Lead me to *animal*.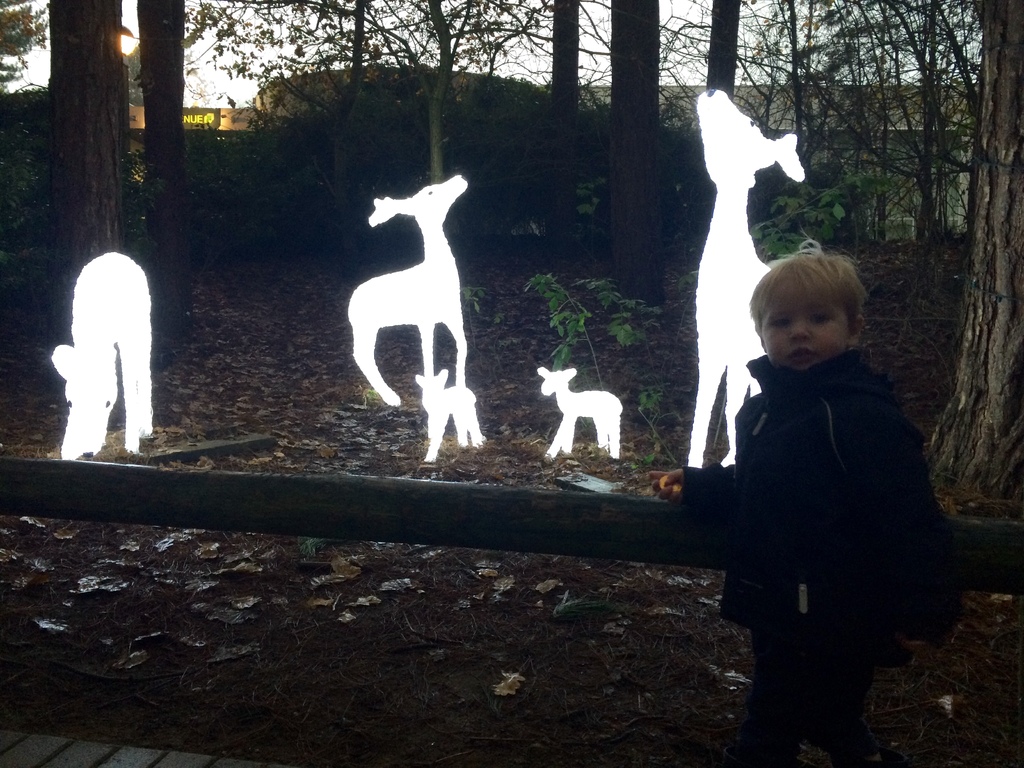
Lead to <region>537, 364, 625, 455</region>.
